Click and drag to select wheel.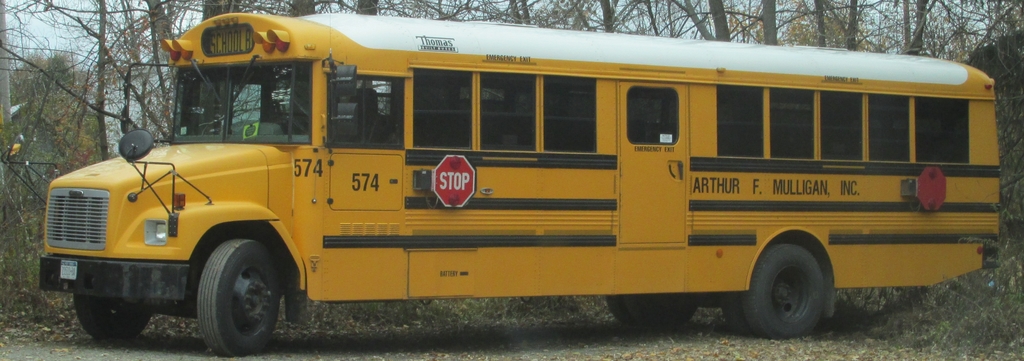
Selection: {"x1": 70, "y1": 296, "x2": 155, "y2": 346}.
